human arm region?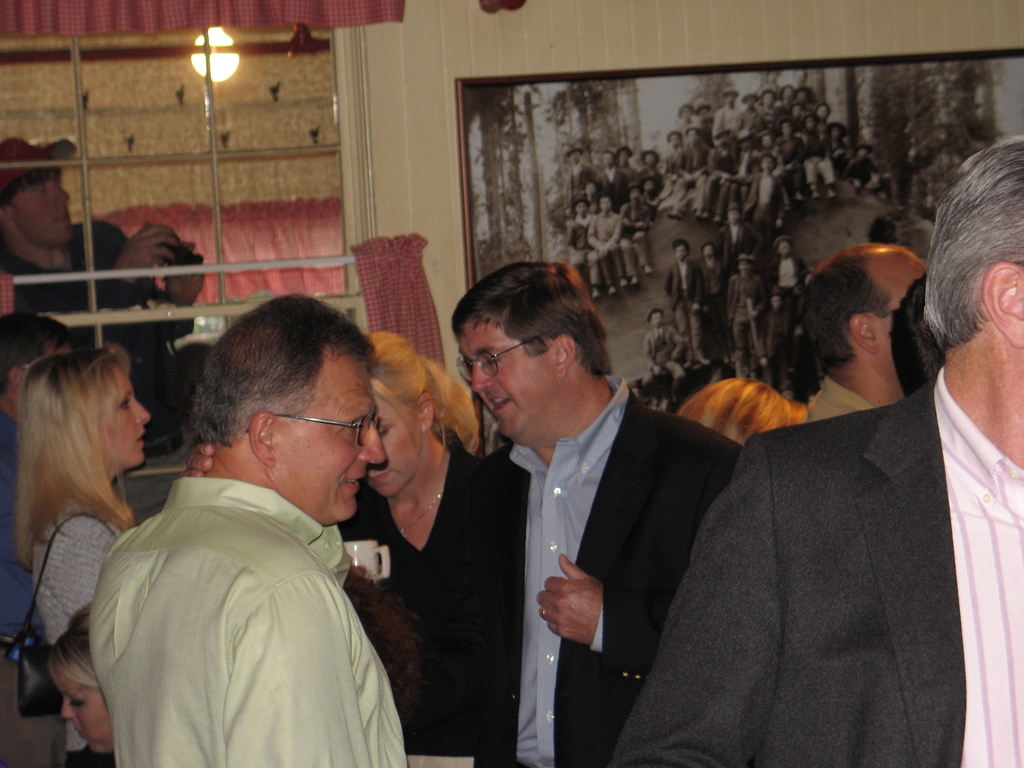
left=705, top=143, right=730, bottom=183
